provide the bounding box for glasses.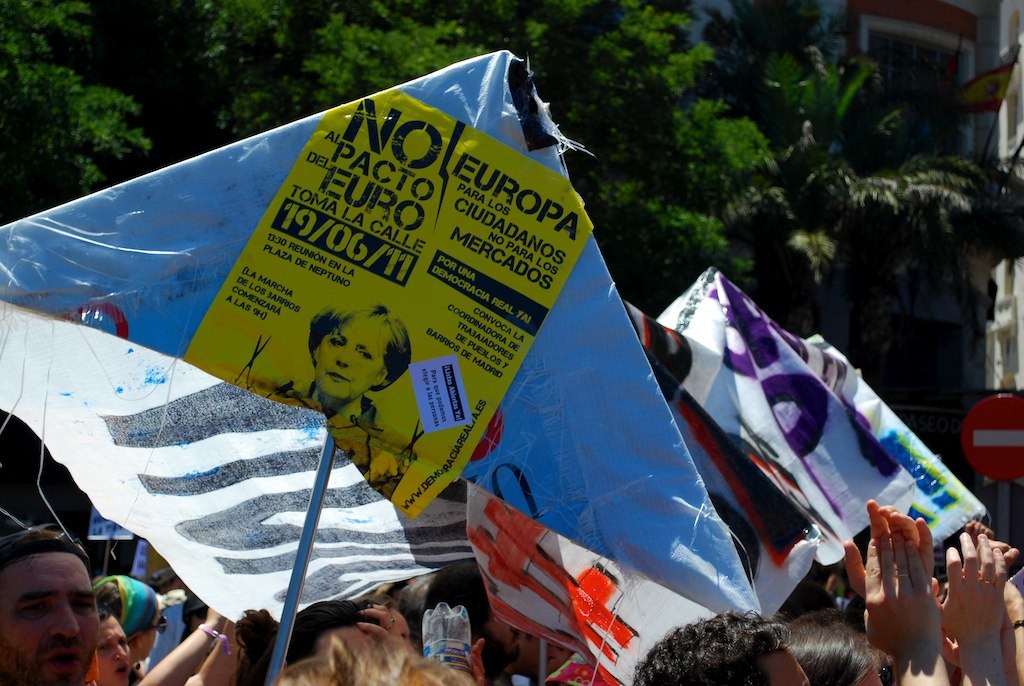
select_region(145, 612, 170, 637).
